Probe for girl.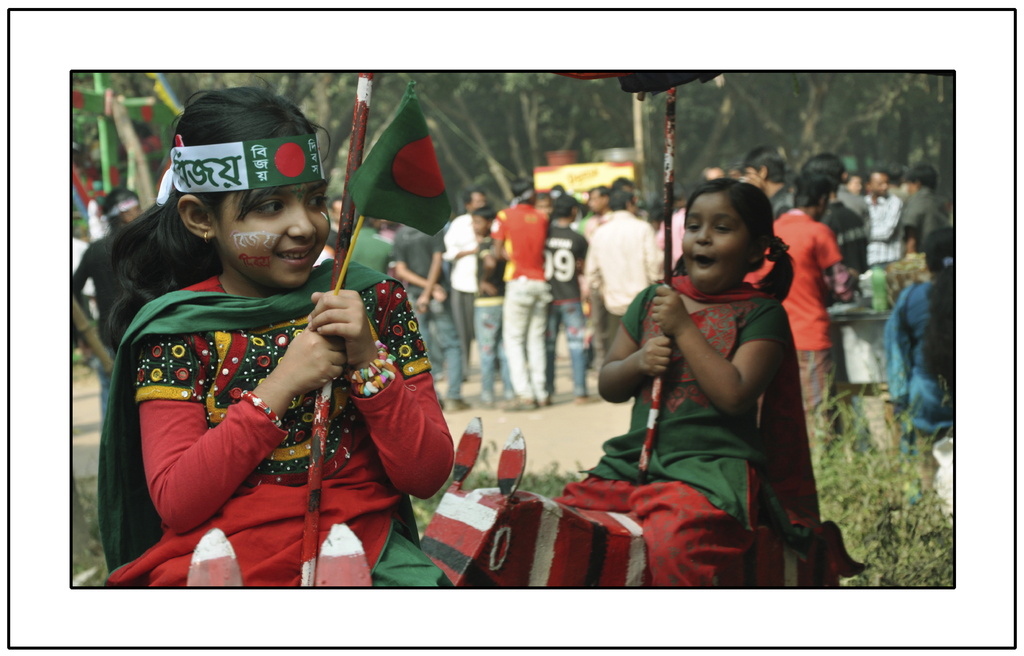
Probe result: (x1=557, y1=176, x2=826, y2=612).
